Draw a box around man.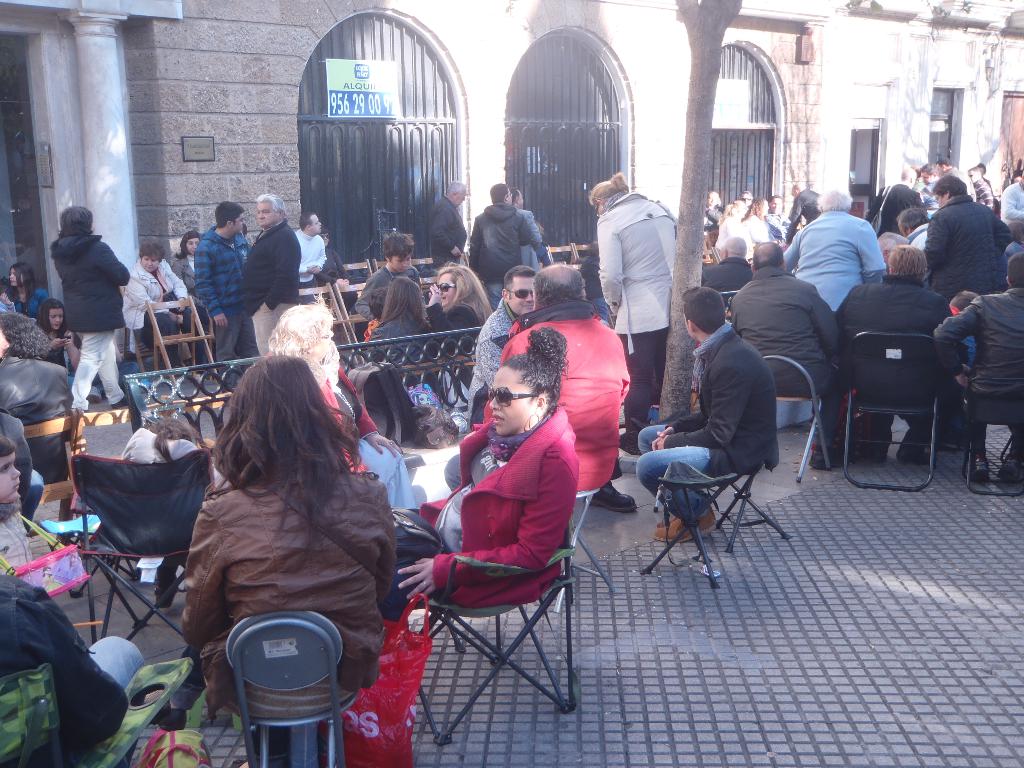
BBox(929, 250, 1023, 483).
